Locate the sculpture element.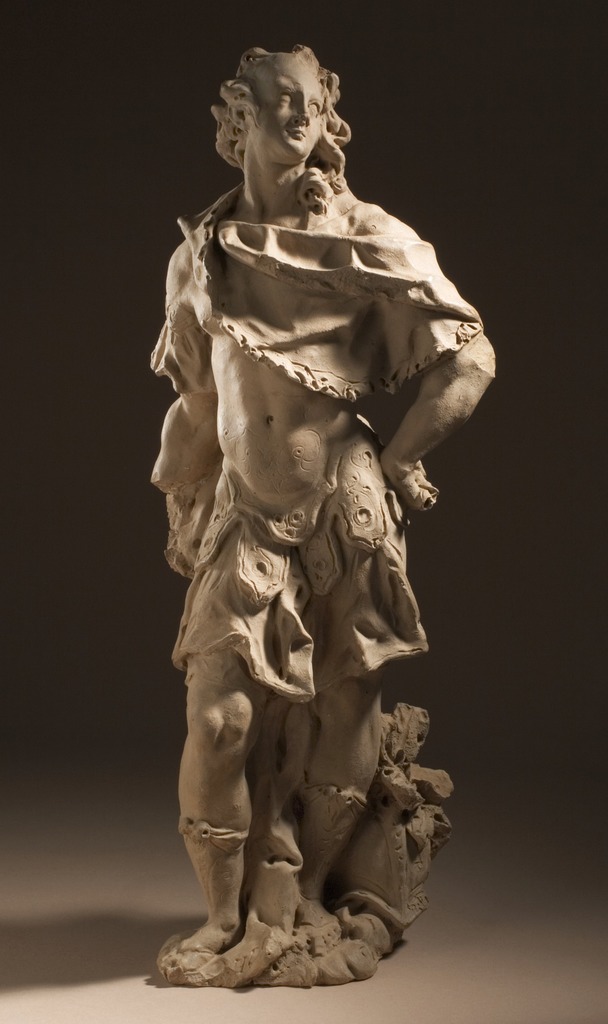
Element bbox: x1=135 y1=49 x2=493 y2=983.
